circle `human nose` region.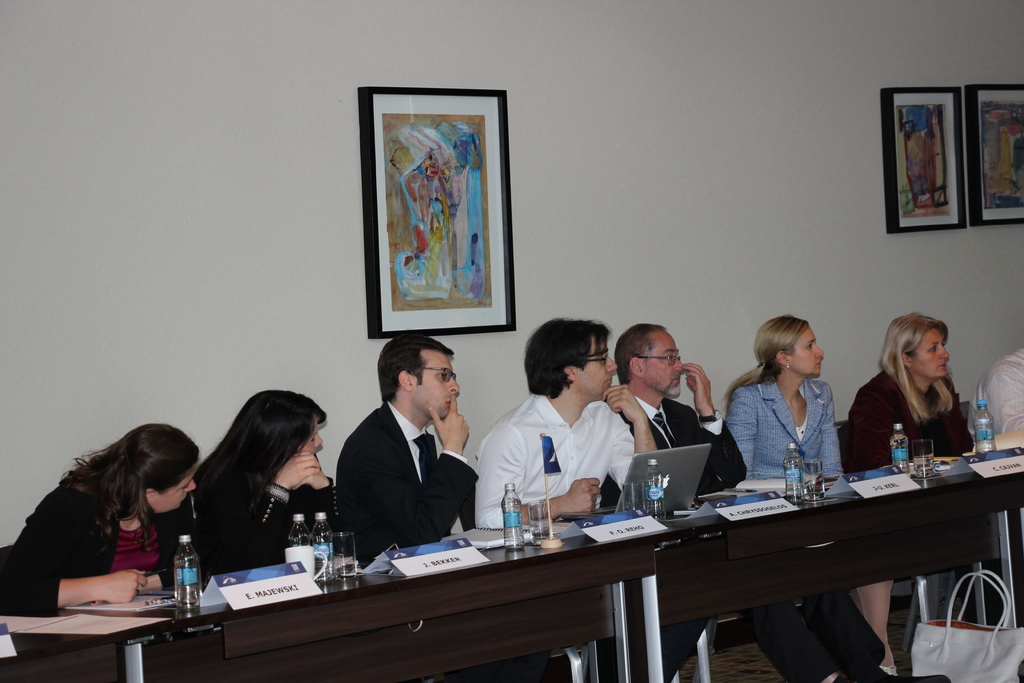
Region: BBox(939, 346, 947, 362).
